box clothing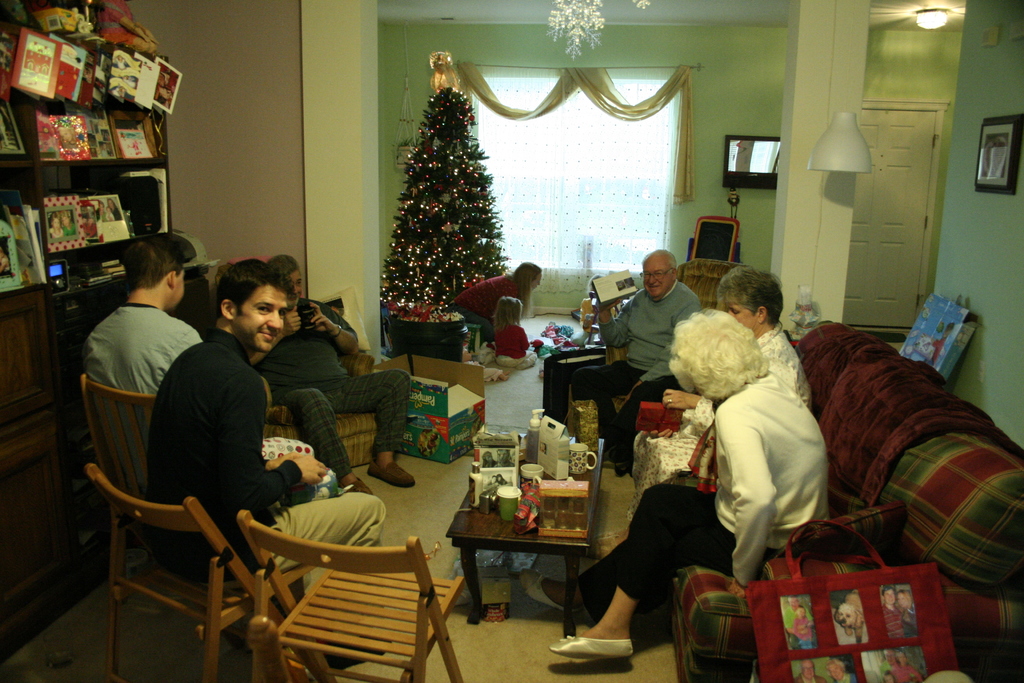
(x1=547, y1=285, x2=709, y2=454)
